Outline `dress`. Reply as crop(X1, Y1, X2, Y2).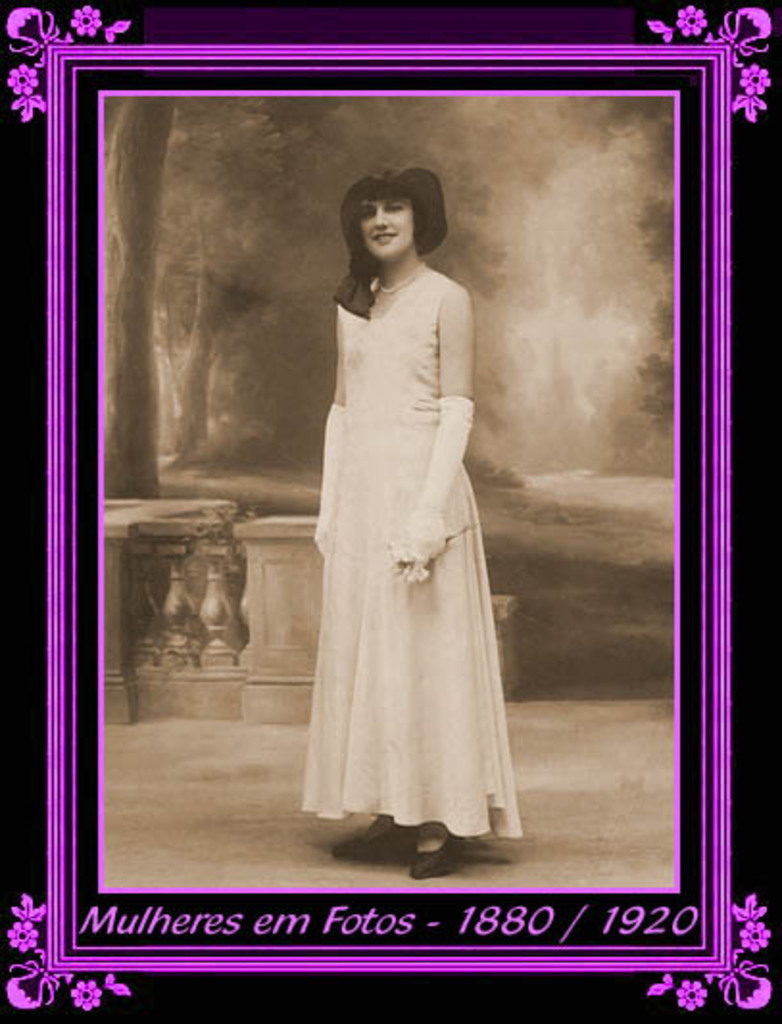
crop(292, 269, 523, 838).
